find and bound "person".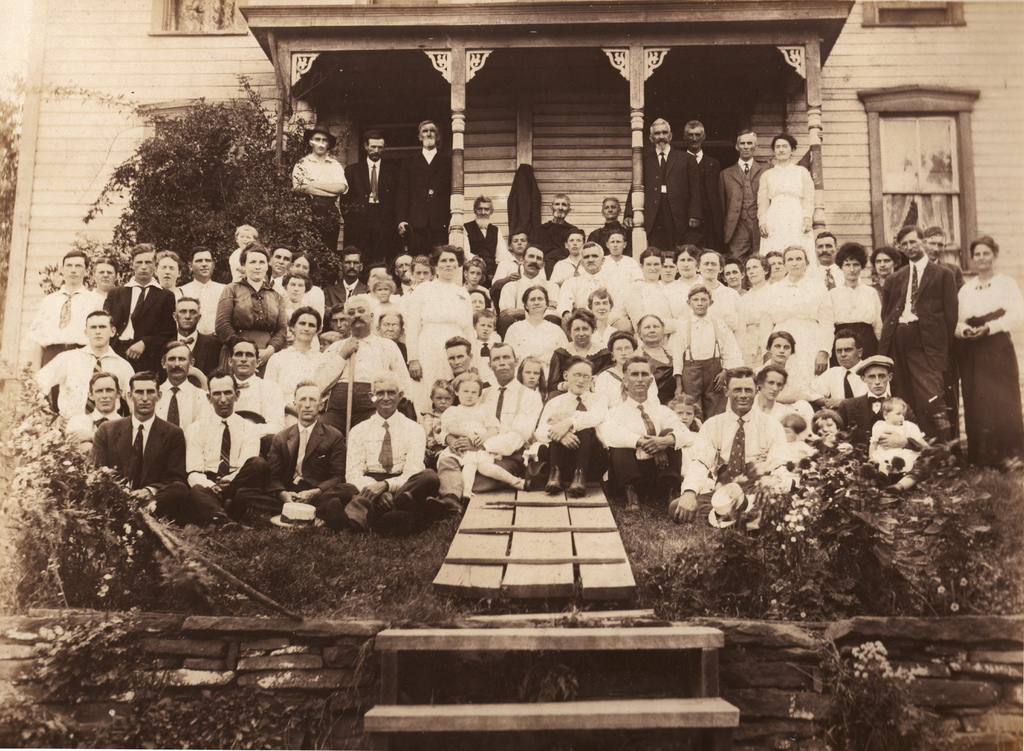
Bound: x1=323 y1=296 x2=408 y2=425.
